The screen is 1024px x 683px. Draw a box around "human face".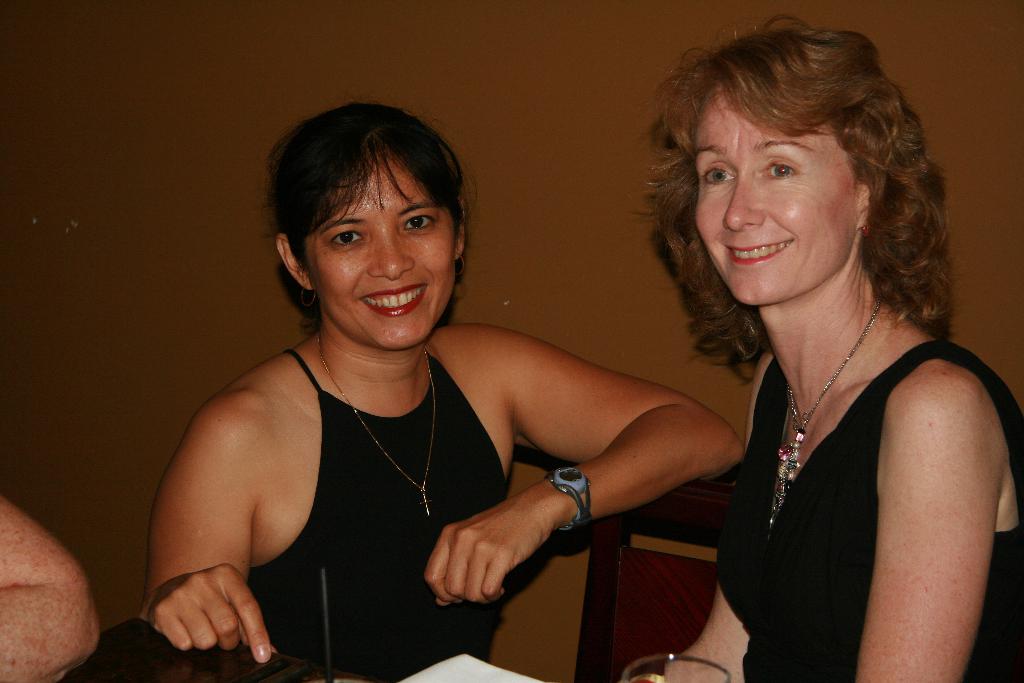
699:83:865:308.
